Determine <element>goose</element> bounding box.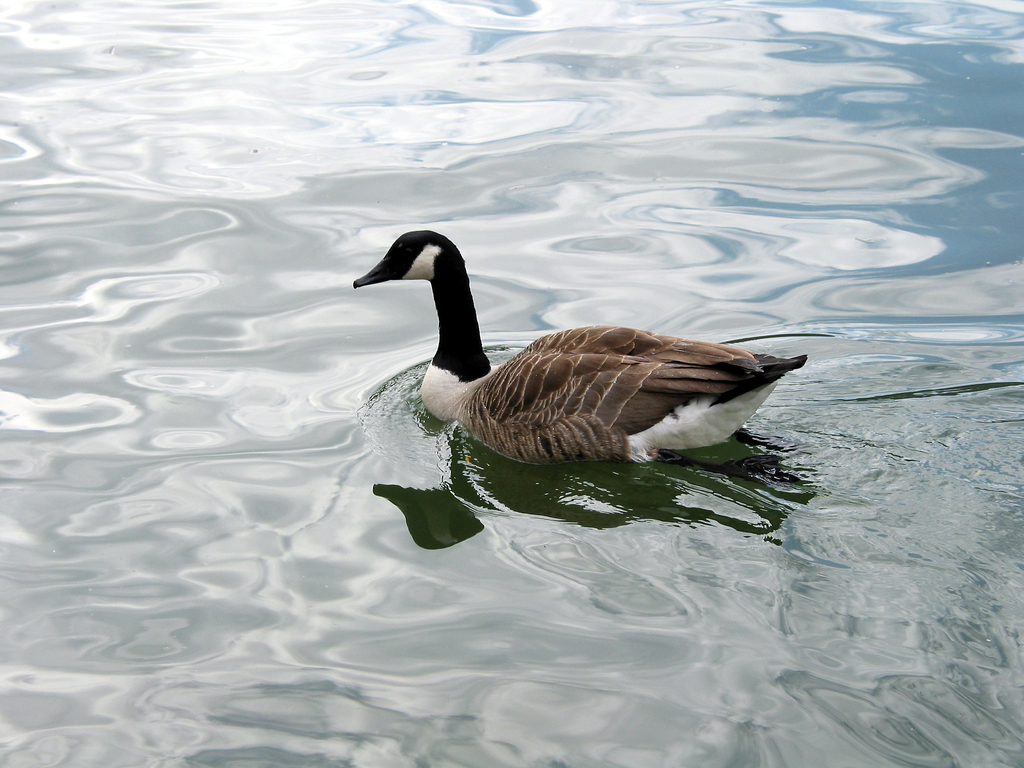
Determined: [left=346, top=224, right=827, bottom=476].
